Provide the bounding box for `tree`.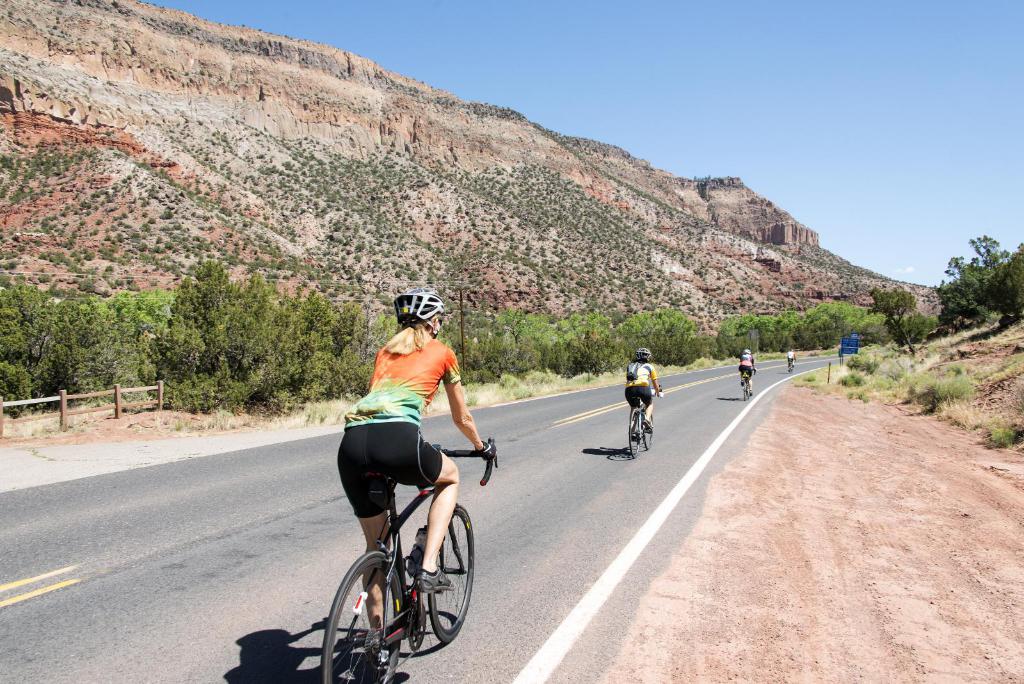
<region>948, 225, 1015, 326</region>.
